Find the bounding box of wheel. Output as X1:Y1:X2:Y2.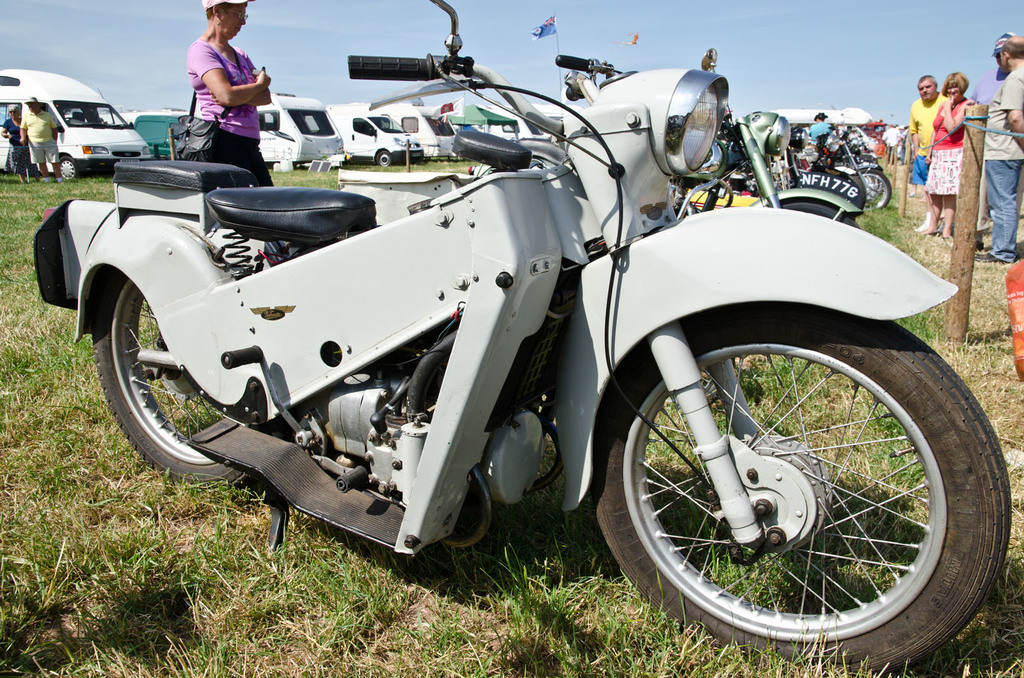
844:167:897:217.
